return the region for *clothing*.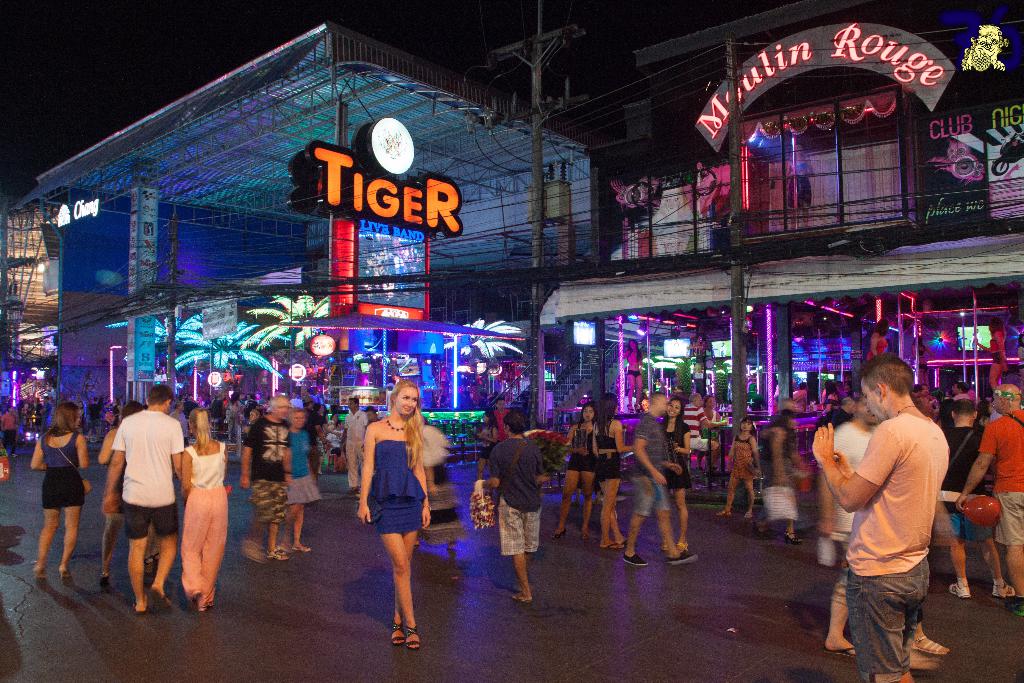
[x1=683, y1=410, x2=700, y2=443].
